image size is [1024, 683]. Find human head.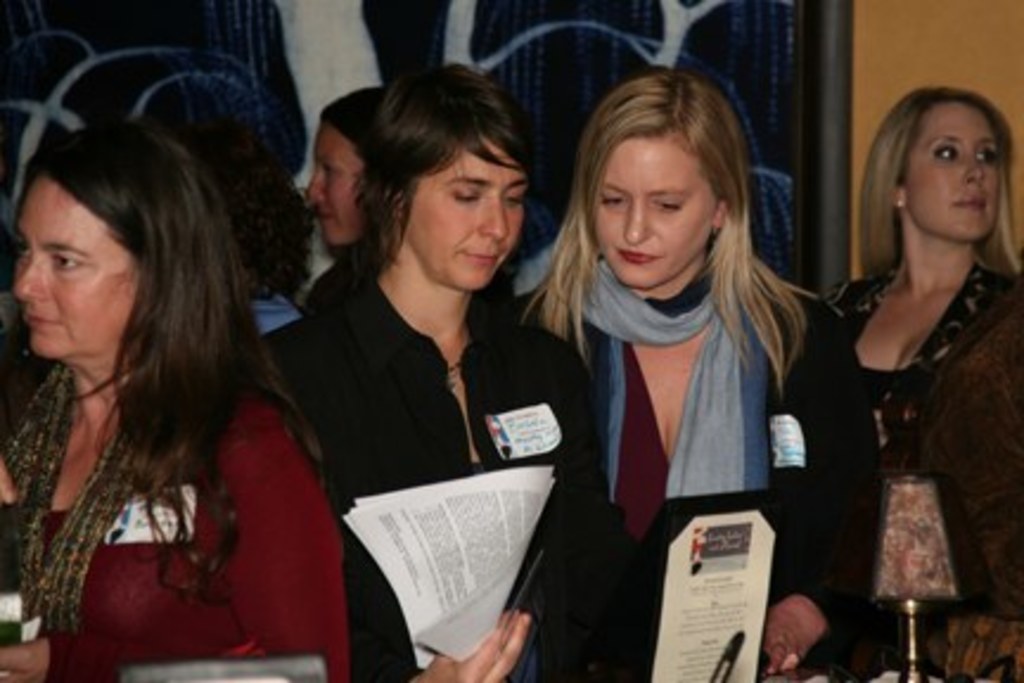
<bbox>576, 71, 747, 289</bbox>.
